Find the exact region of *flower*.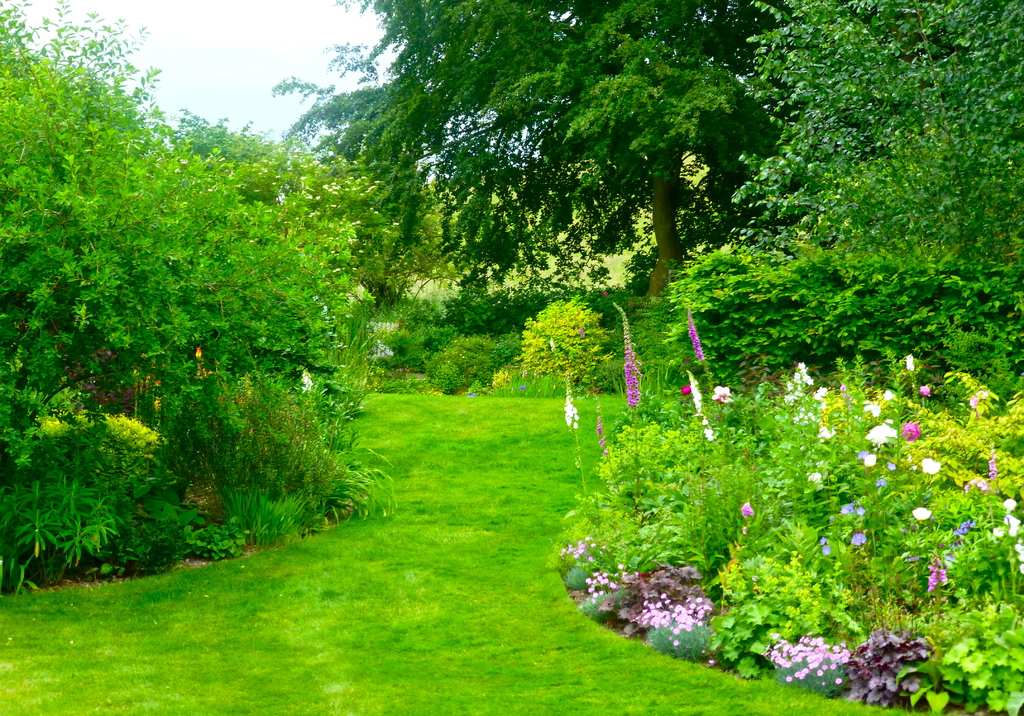
Exact region: {"left": 740, "top": 498, "right": 755, "bottom": 516}.
